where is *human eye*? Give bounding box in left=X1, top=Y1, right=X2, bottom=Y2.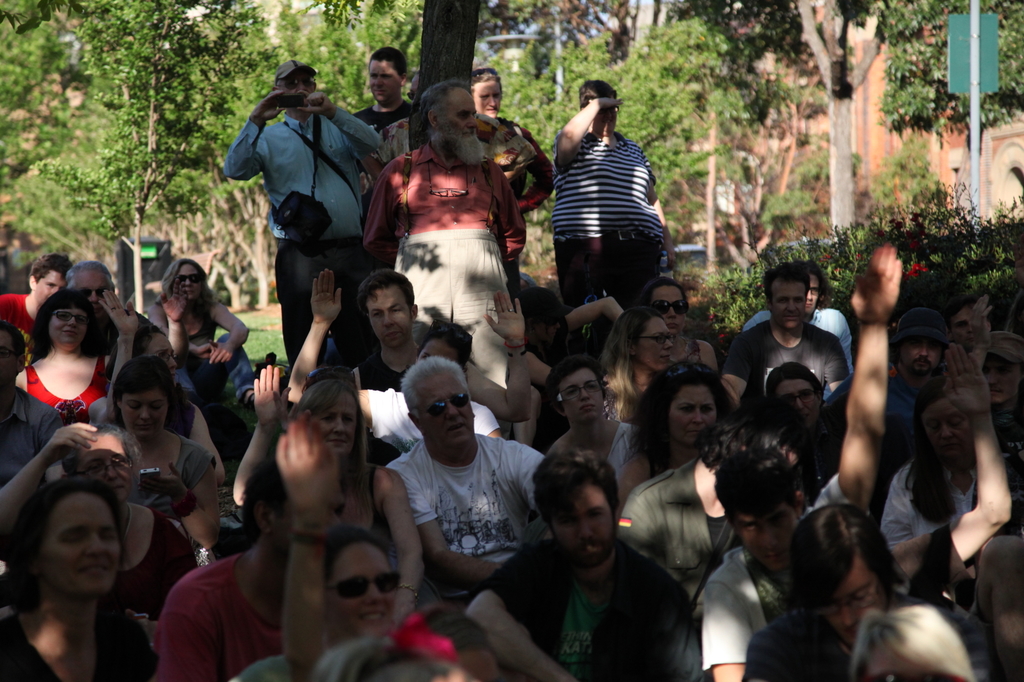
left=794, top=297, right=803, bottom=305.
